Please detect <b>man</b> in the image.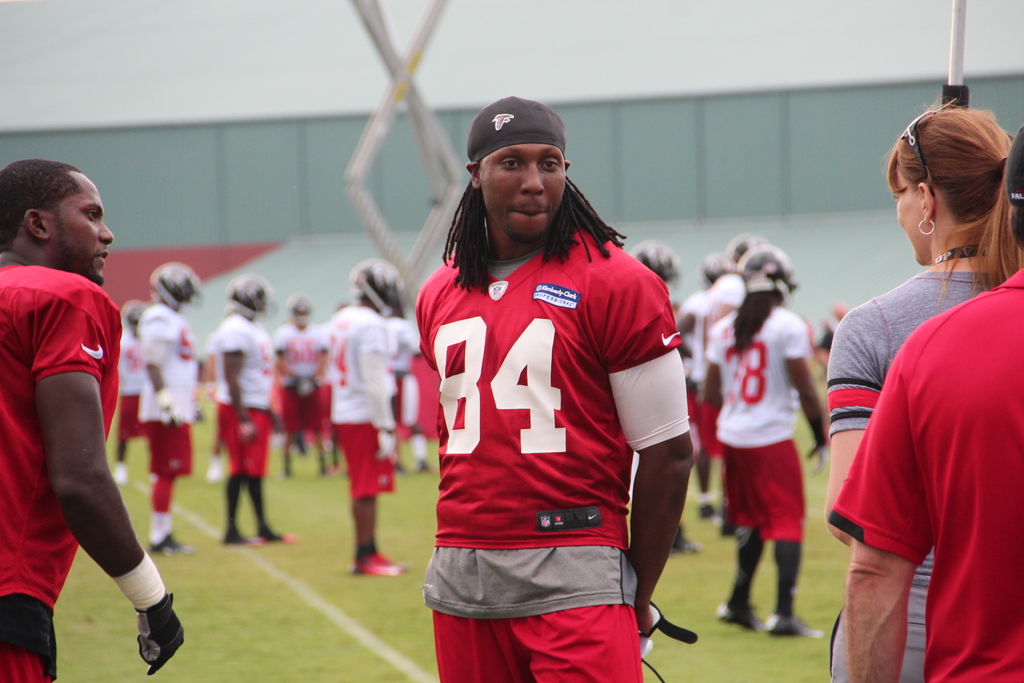
[412, 94, 698, 682].
